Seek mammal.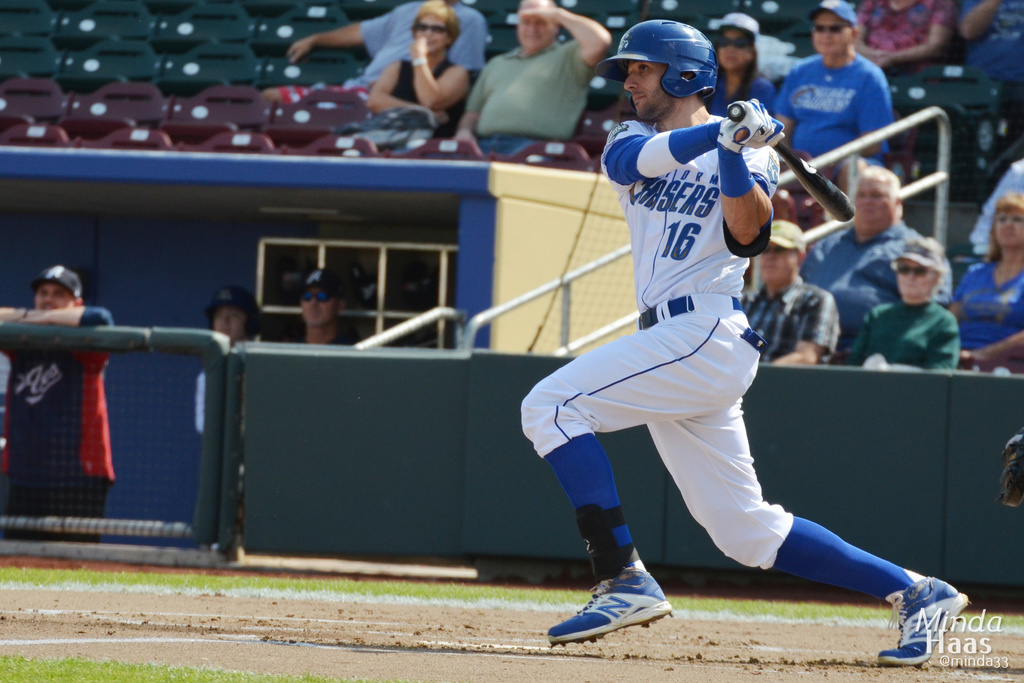
330,4,467,152.
